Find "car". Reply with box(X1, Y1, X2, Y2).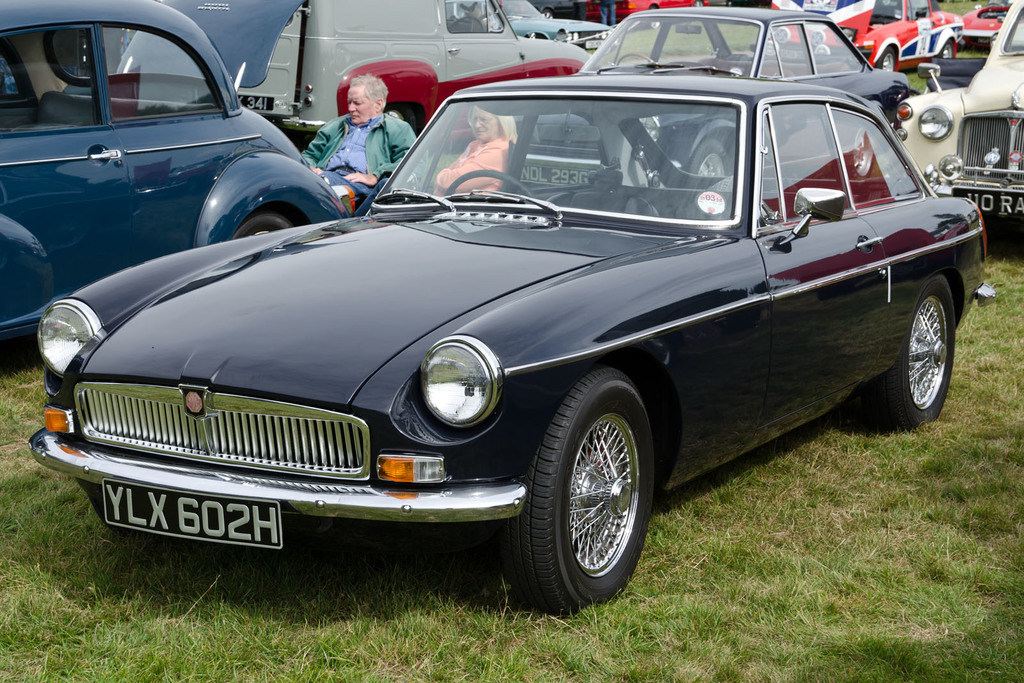
box(0, 0, 356, 339).
